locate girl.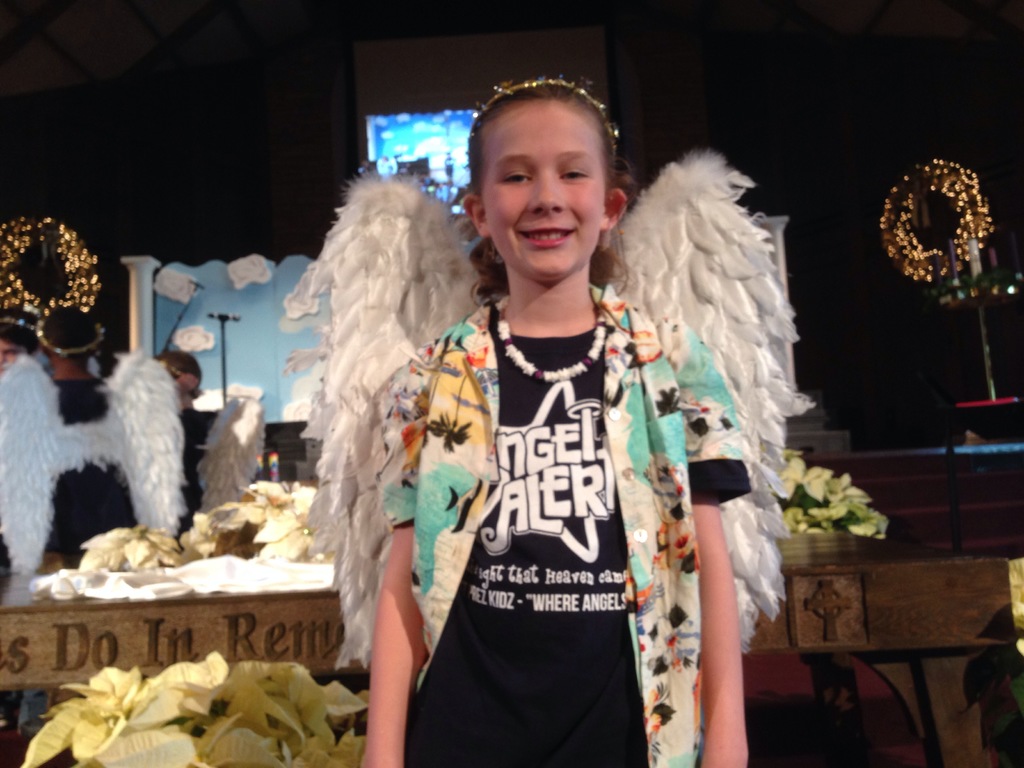
Bounding box: <bbox>299, 56, 824, 767</bbox>.
